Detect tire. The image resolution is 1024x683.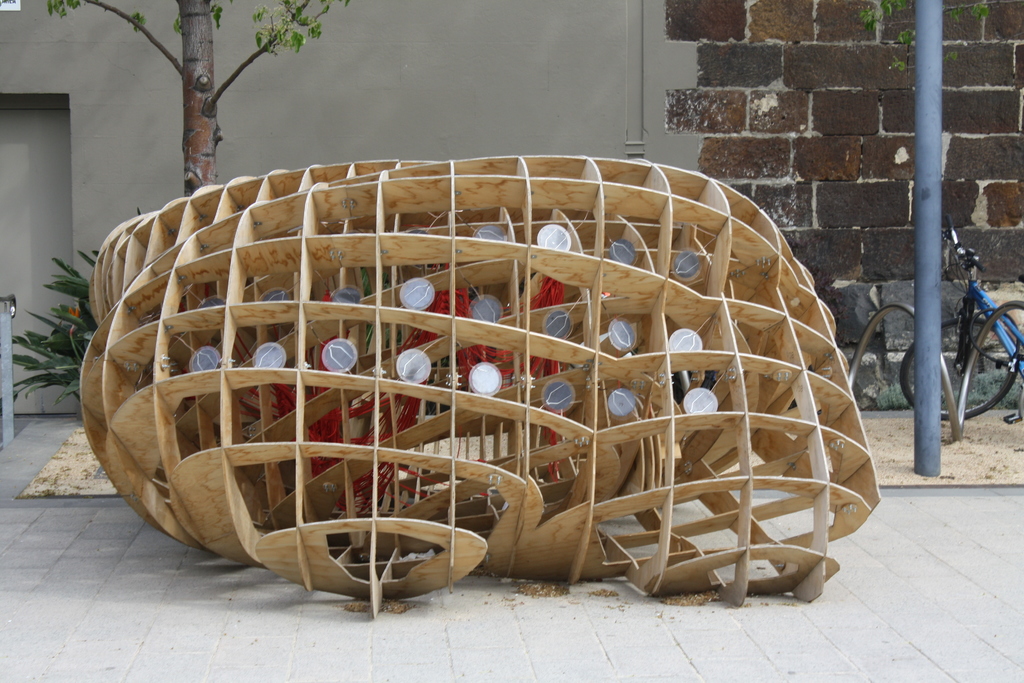
(900,321,1018,418).
